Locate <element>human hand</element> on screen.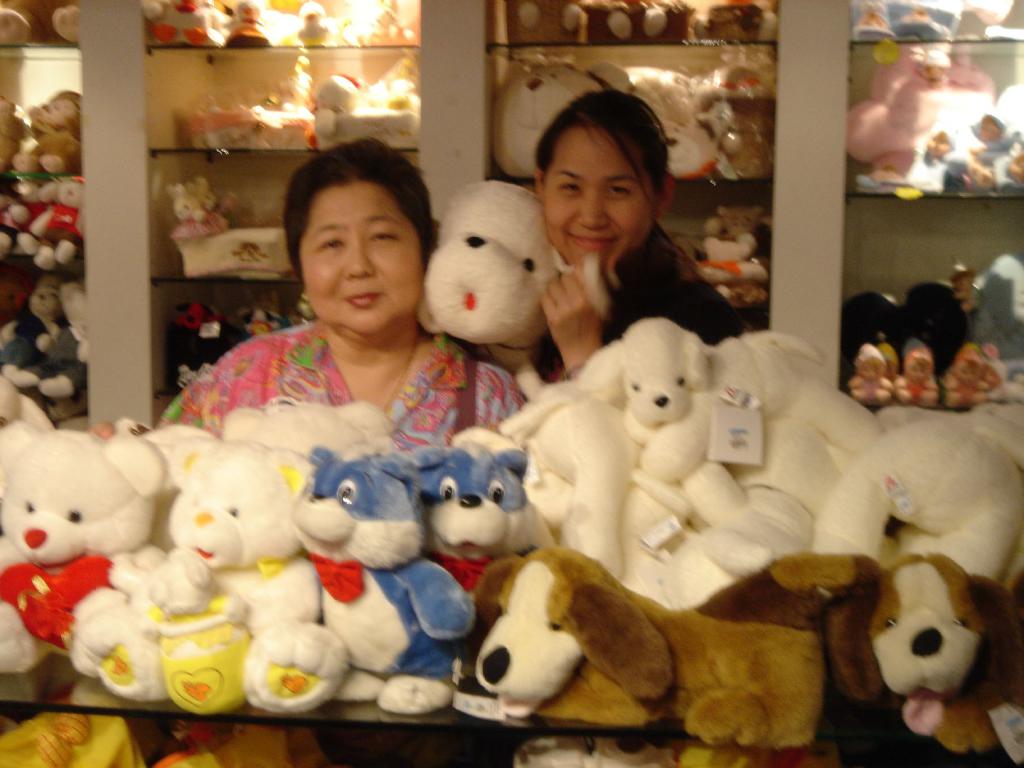
On screen at bbox=(541, 258, 606, 362).
